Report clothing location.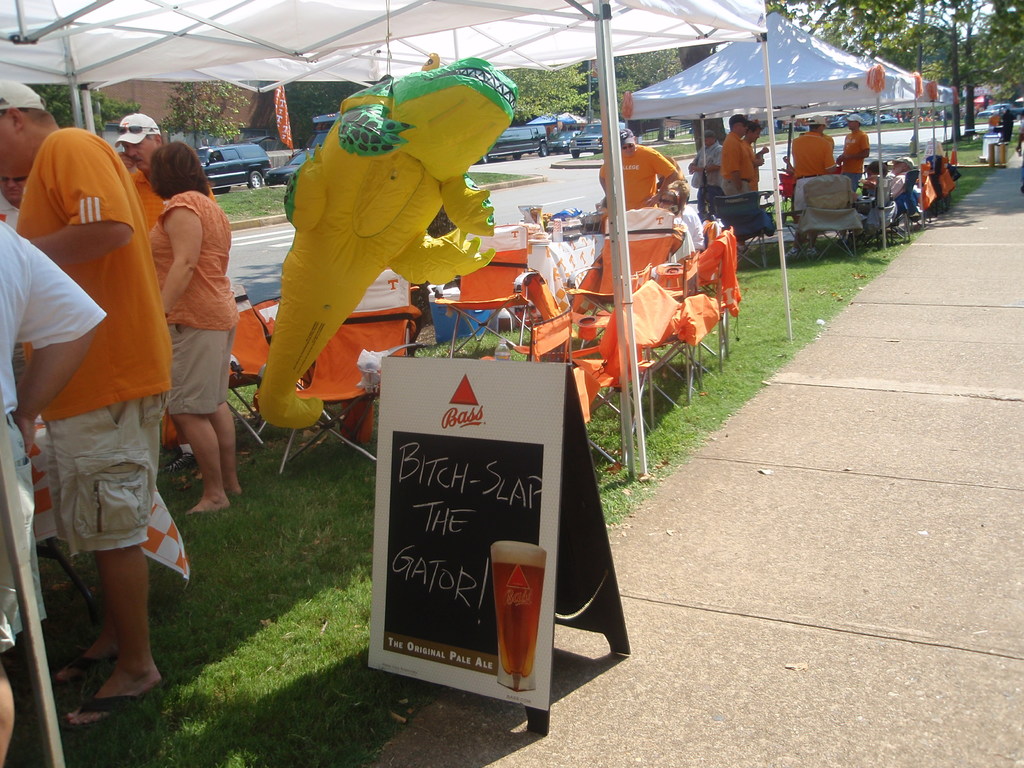
Report: <region>824, 134, 834, 149</region>.
